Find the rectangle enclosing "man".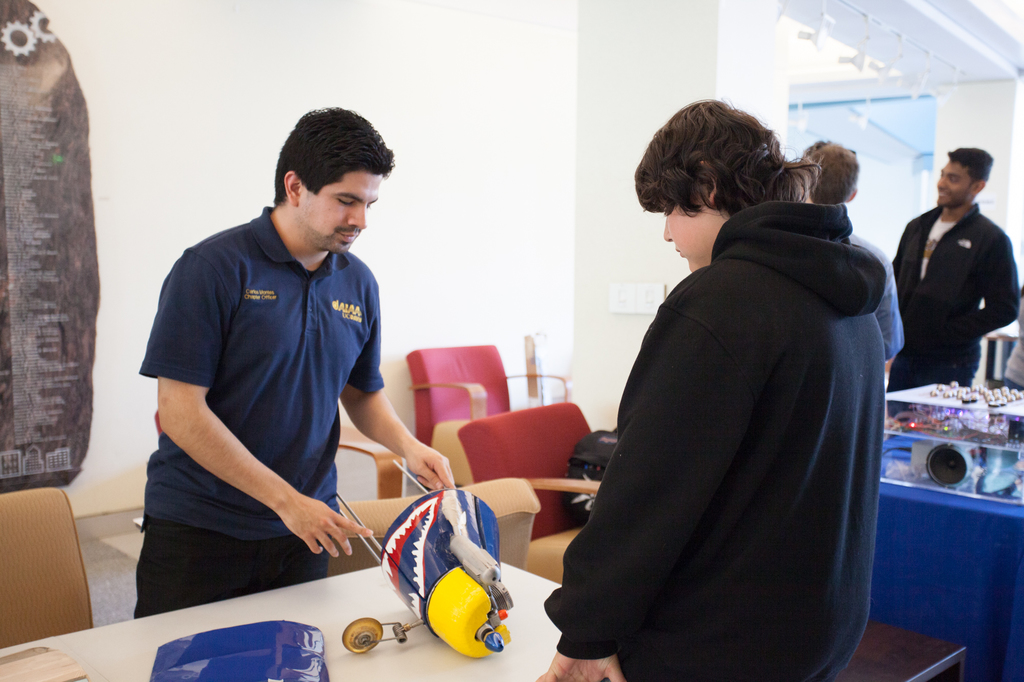
131 99 458 625.
